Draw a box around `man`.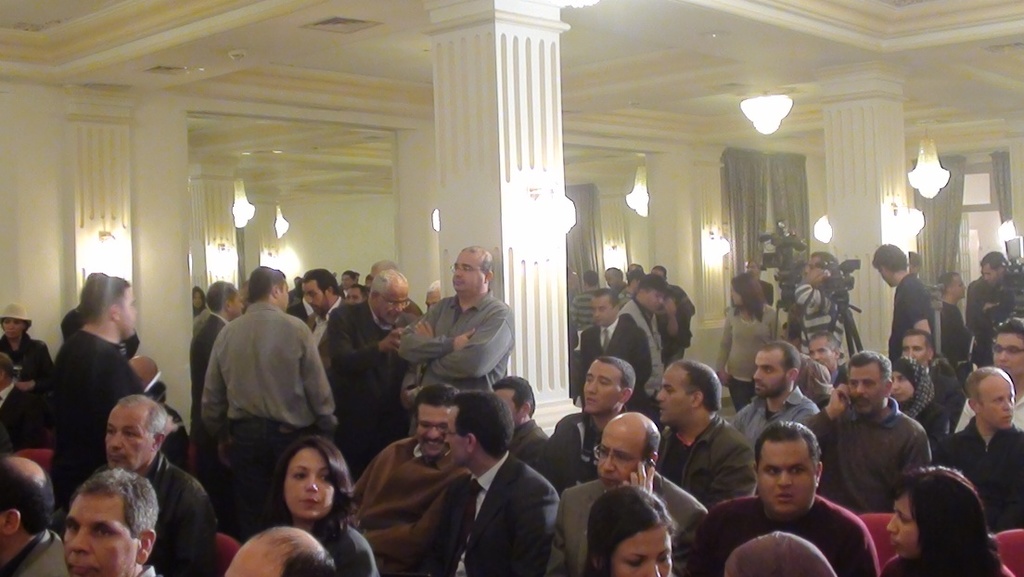
box=[0, 455, 70, 576].
